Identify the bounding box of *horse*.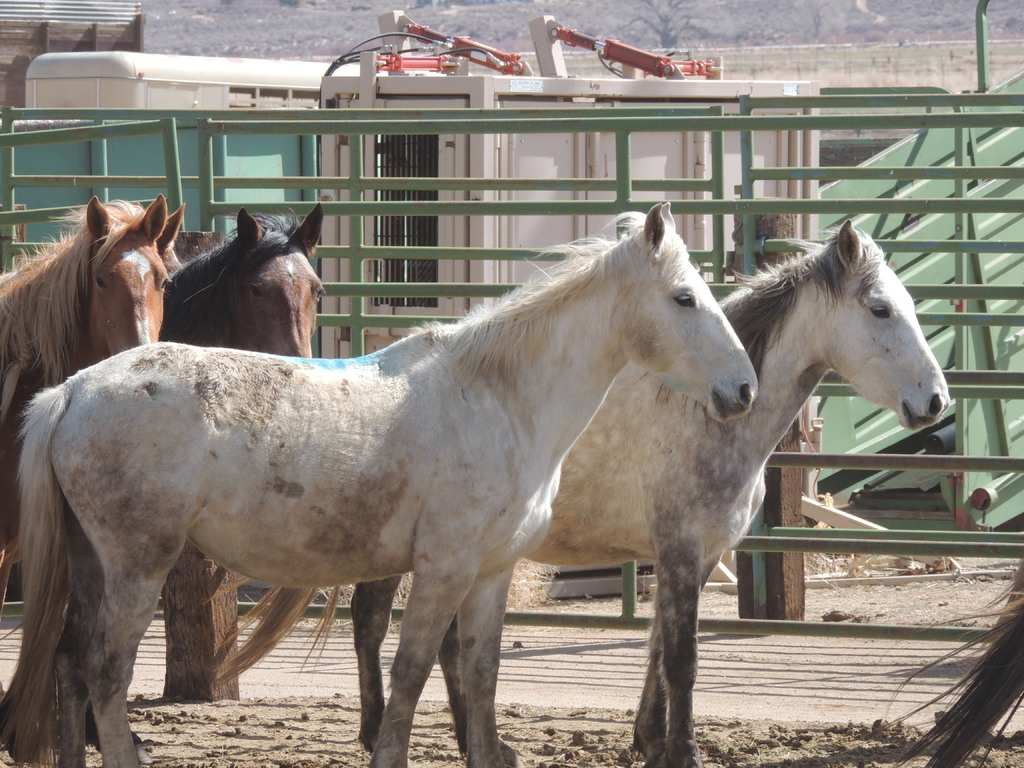
159:202:326:361.
